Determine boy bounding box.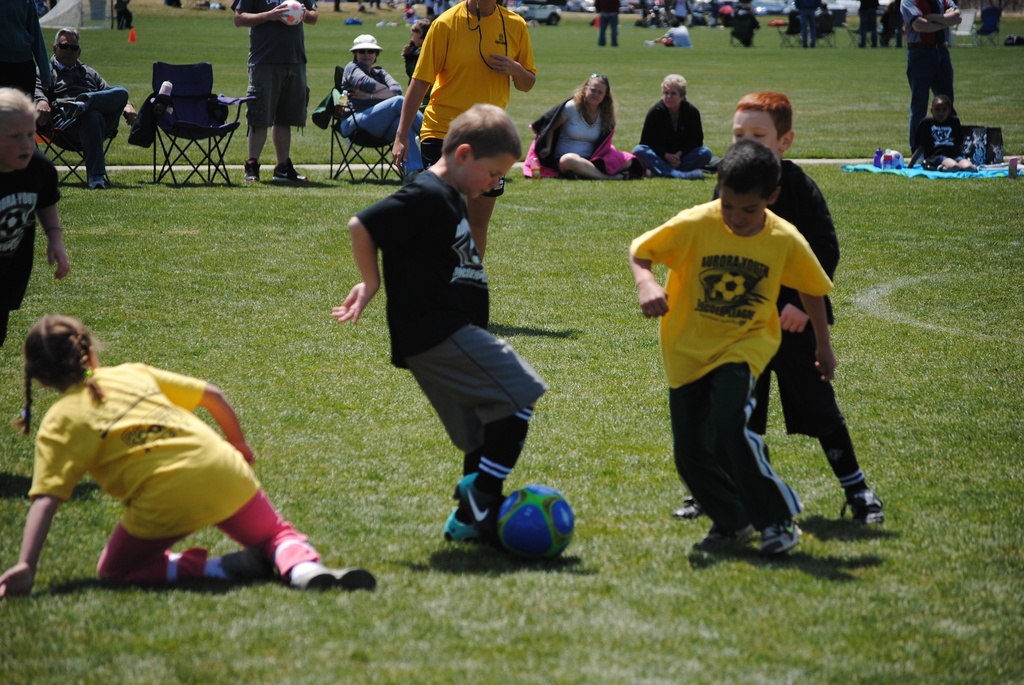
Determined: detection(909, 91, 976, 175).
